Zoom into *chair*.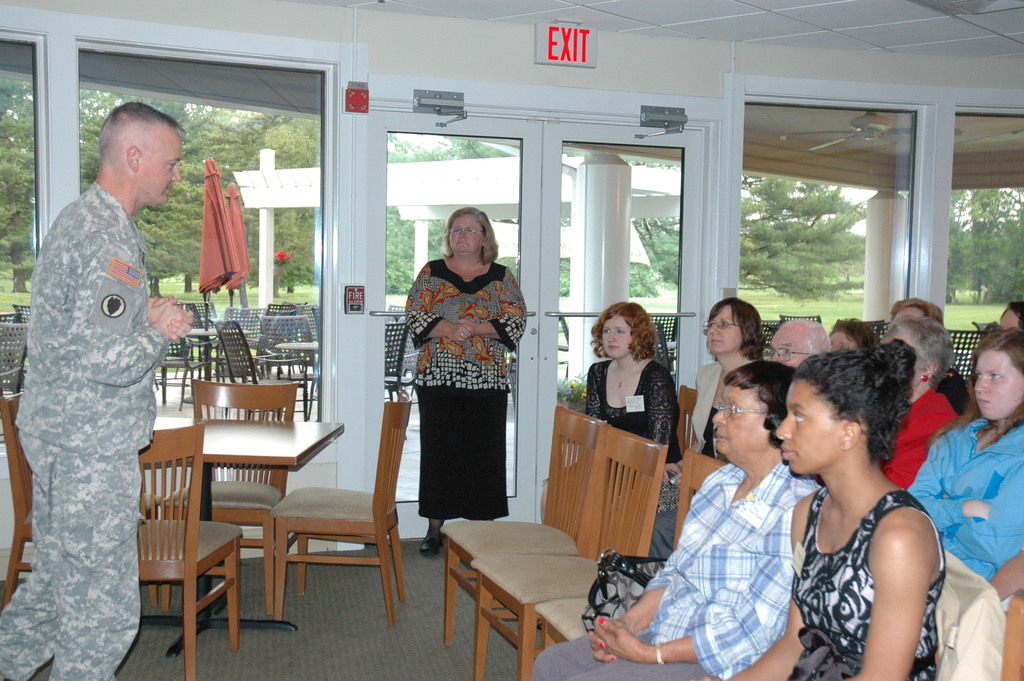
Zoom target: select_region(132, 419, 239, 680).
